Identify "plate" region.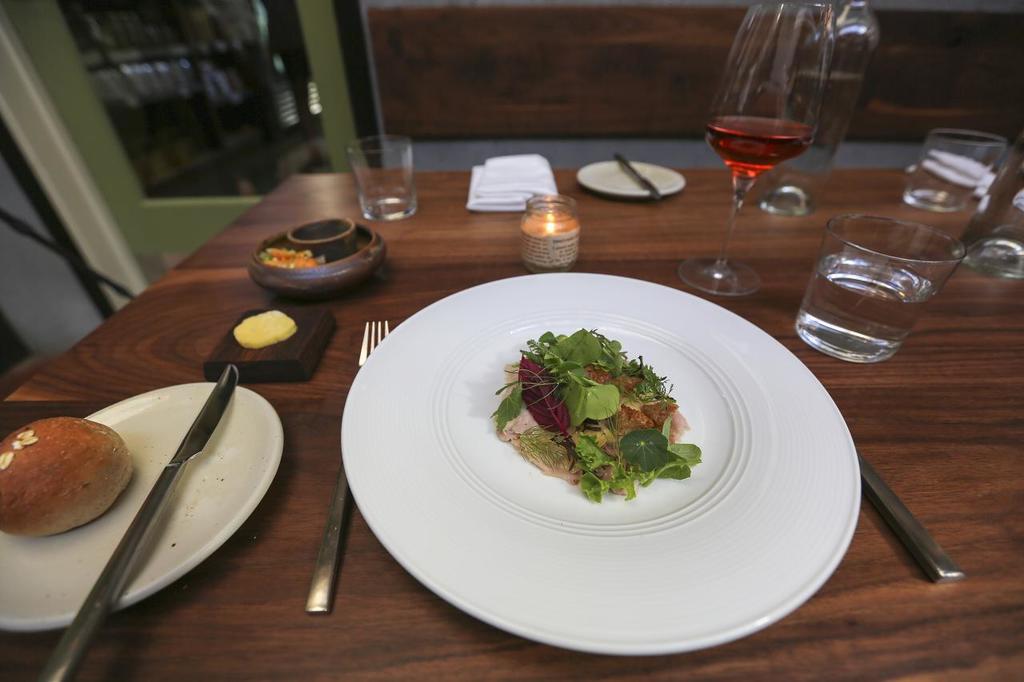
Region: <box>341,263,874,654</box>.
